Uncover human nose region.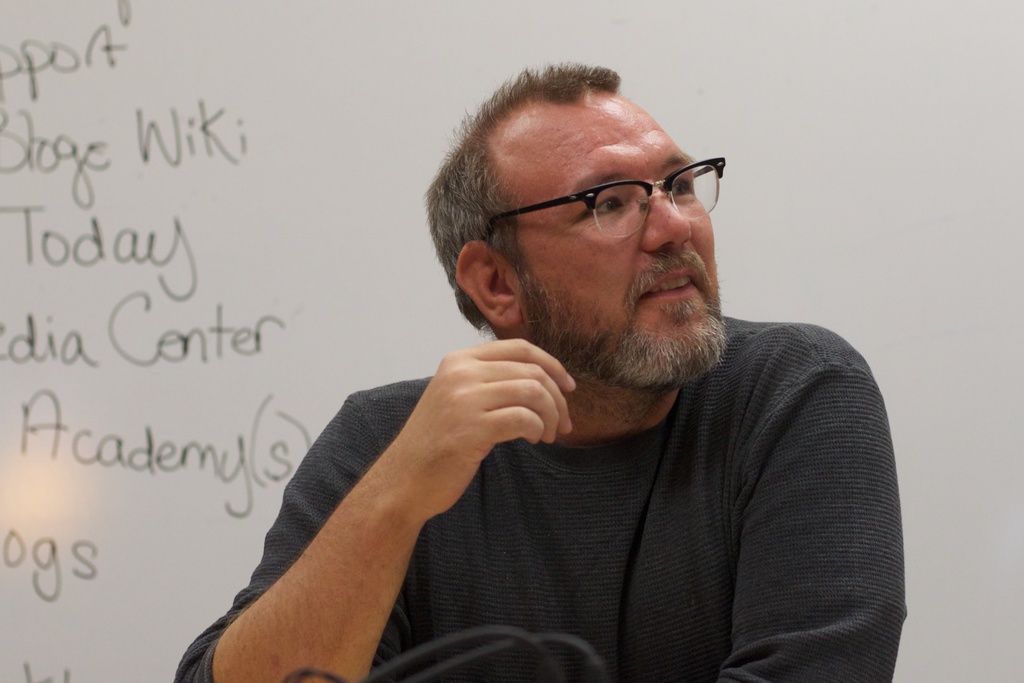
Uncovered: <box>644,184,692,247</box>.
